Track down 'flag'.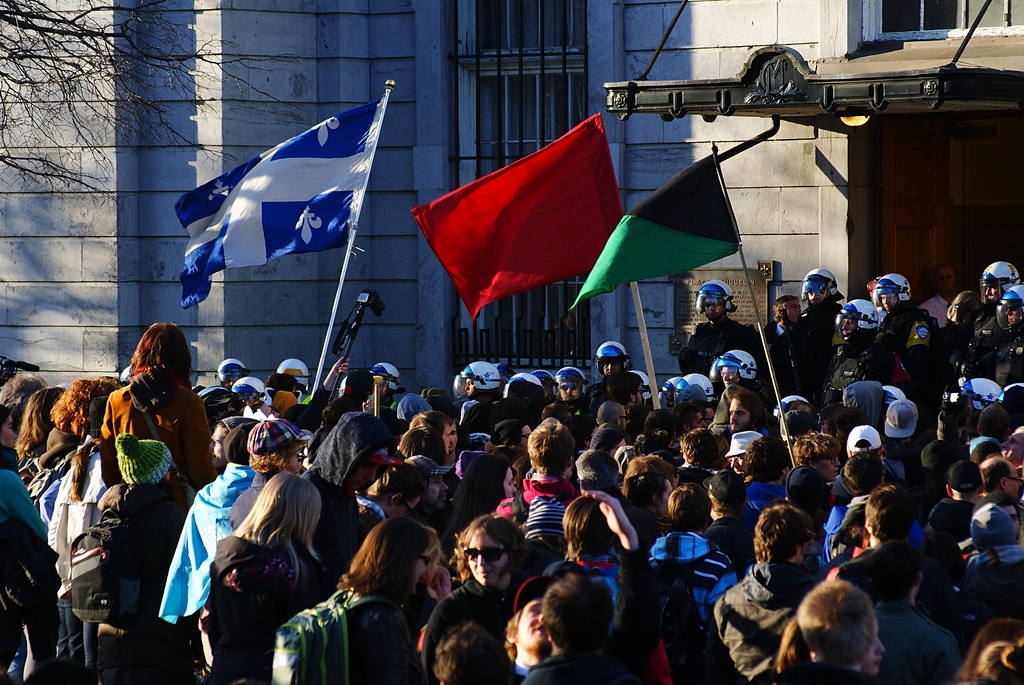
Tracked to [left=399, top=114, right=623, bottom=324].
